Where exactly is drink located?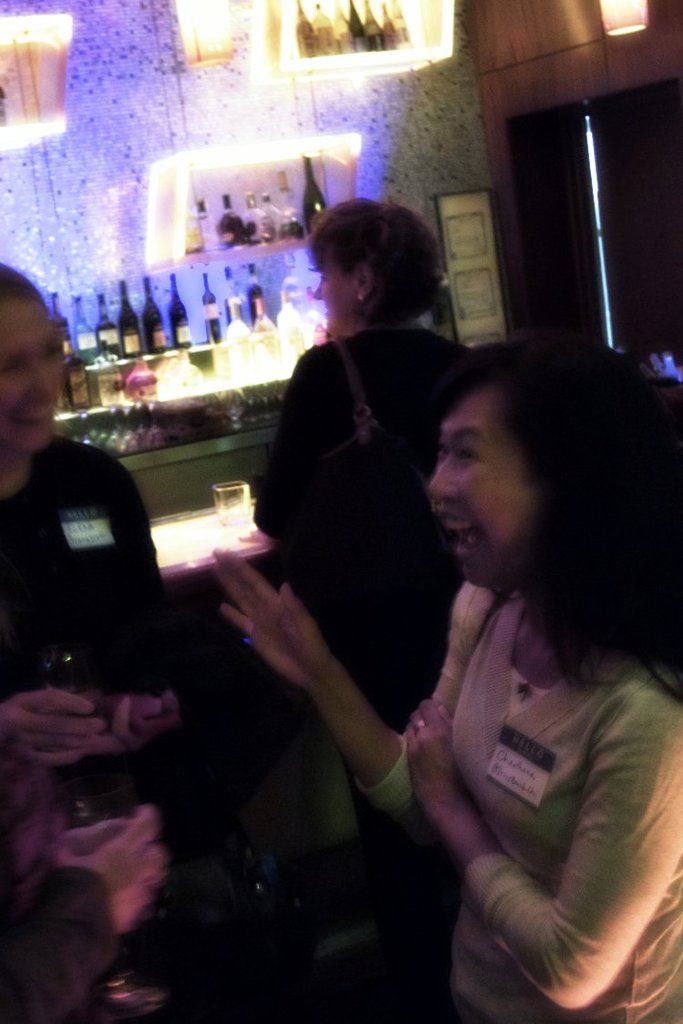
Its bounding box is left=48, top=274, right=189, bottom=355.
